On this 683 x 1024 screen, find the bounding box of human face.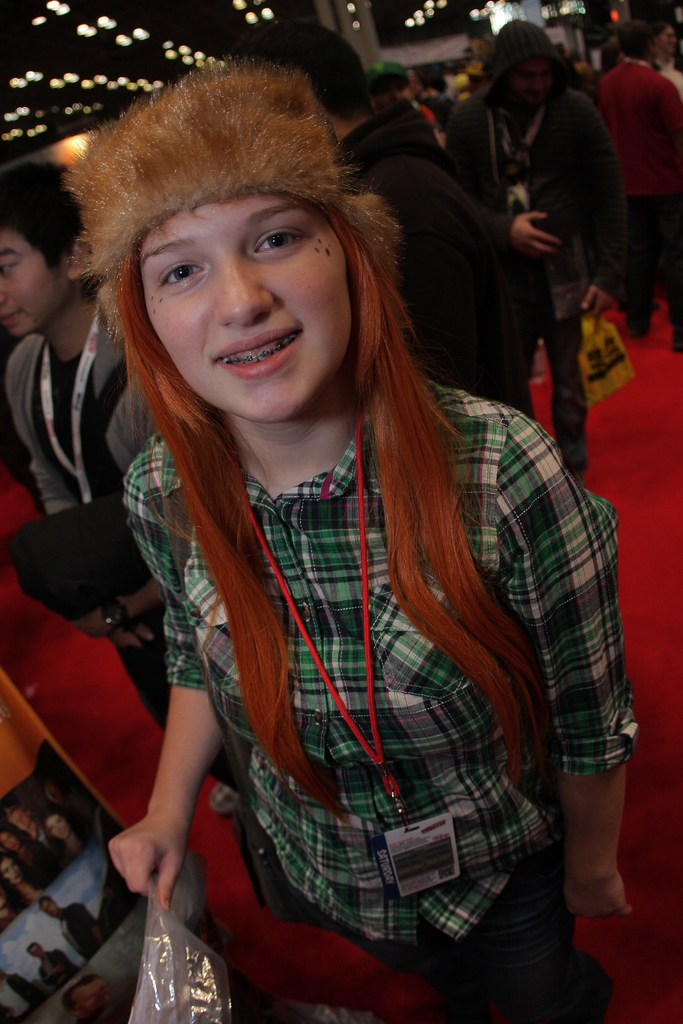
Bounding box: 140, 188, 355, 415.
